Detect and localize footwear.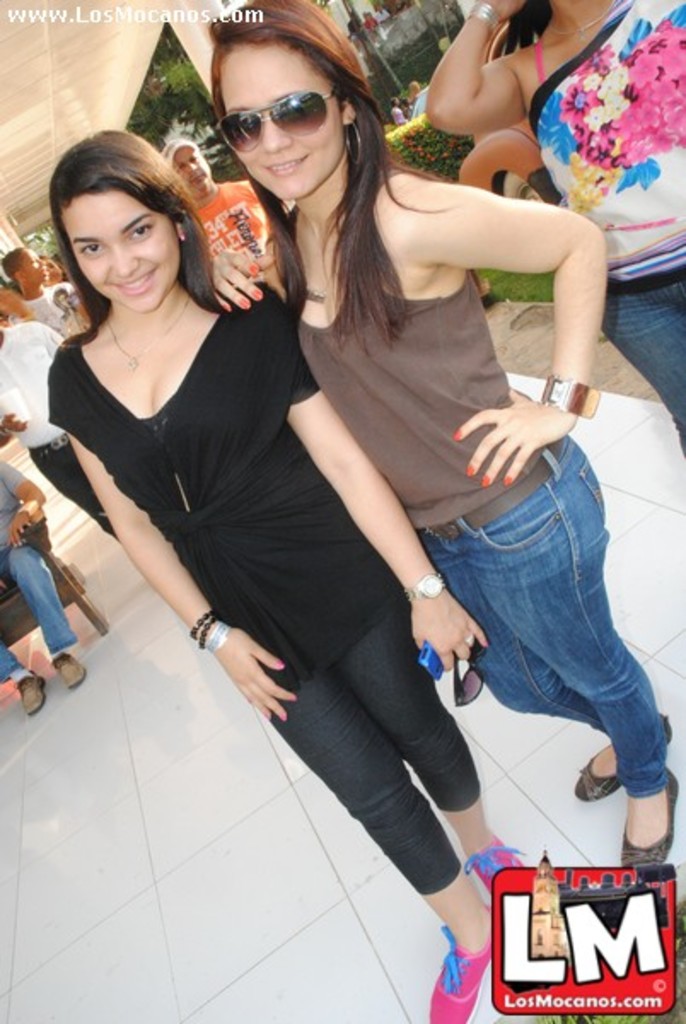
Localized at l=456, t=829, r=531, b=896.
